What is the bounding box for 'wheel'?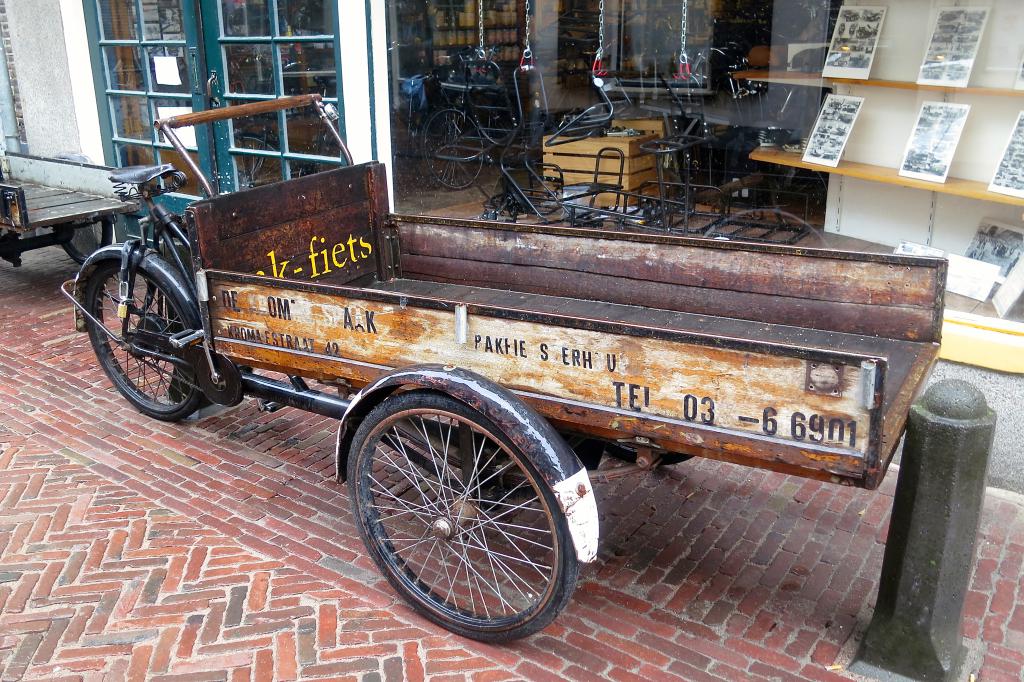
crop(353, 393, 584, 637).
